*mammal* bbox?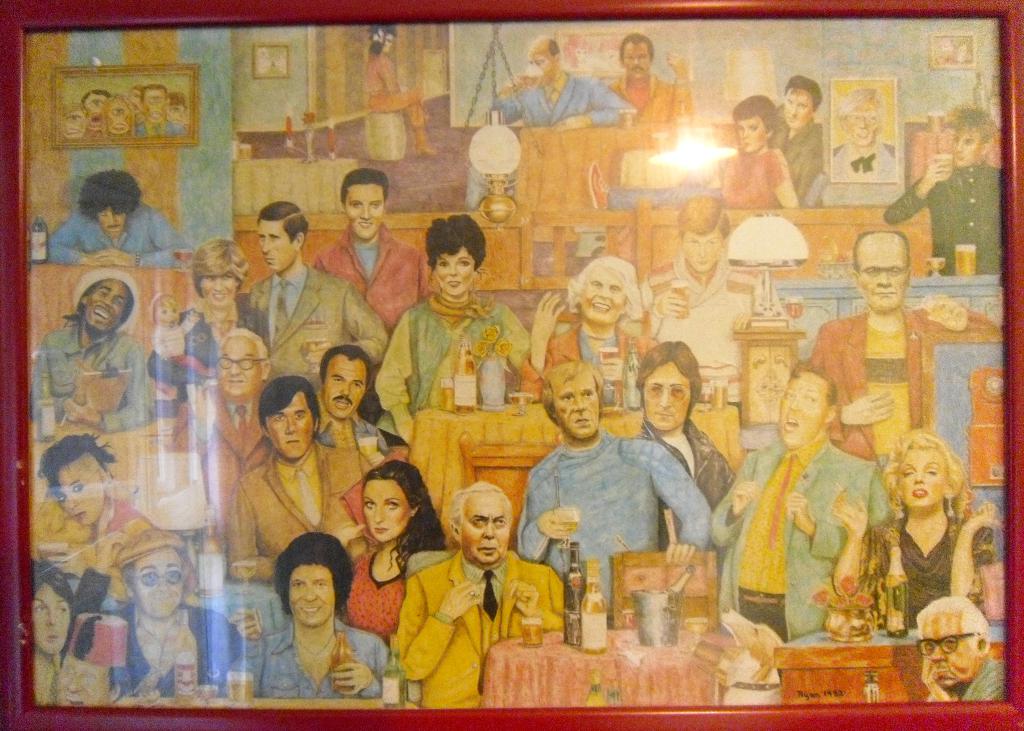
<bbox>609, 33, 694, 124</bbox>
